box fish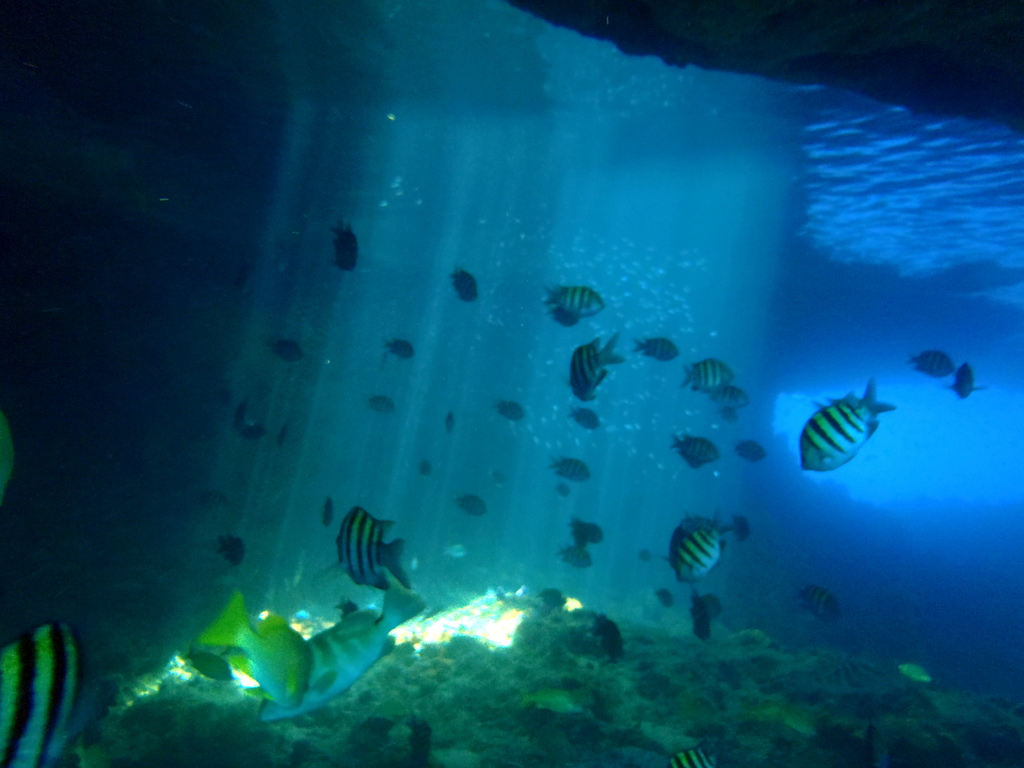
select_region(260, 583, 436, 722)
